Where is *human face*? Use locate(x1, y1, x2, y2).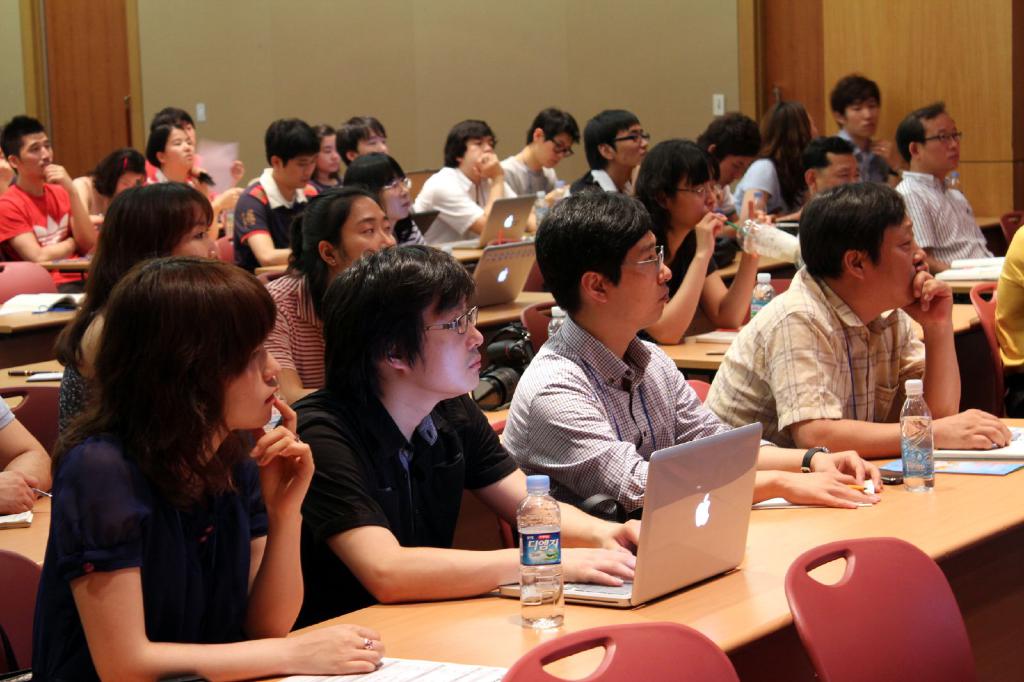
locate(218, 307, 278, 434).
